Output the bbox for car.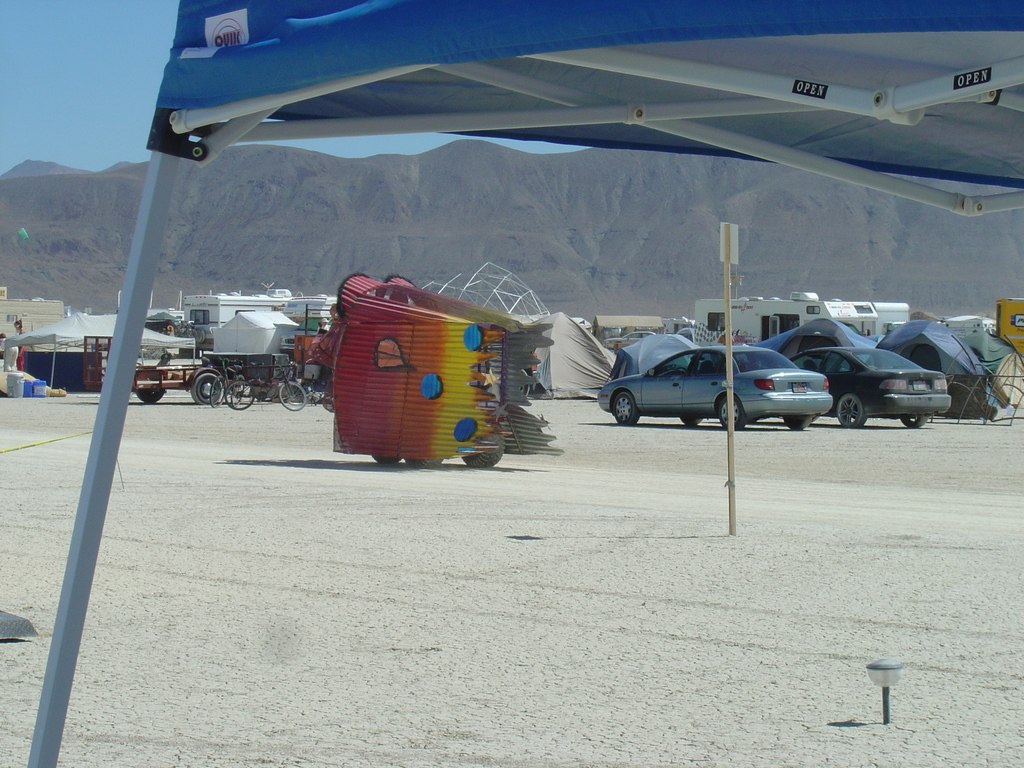
<bbox>596, 341, 833, 431</bbox>.
